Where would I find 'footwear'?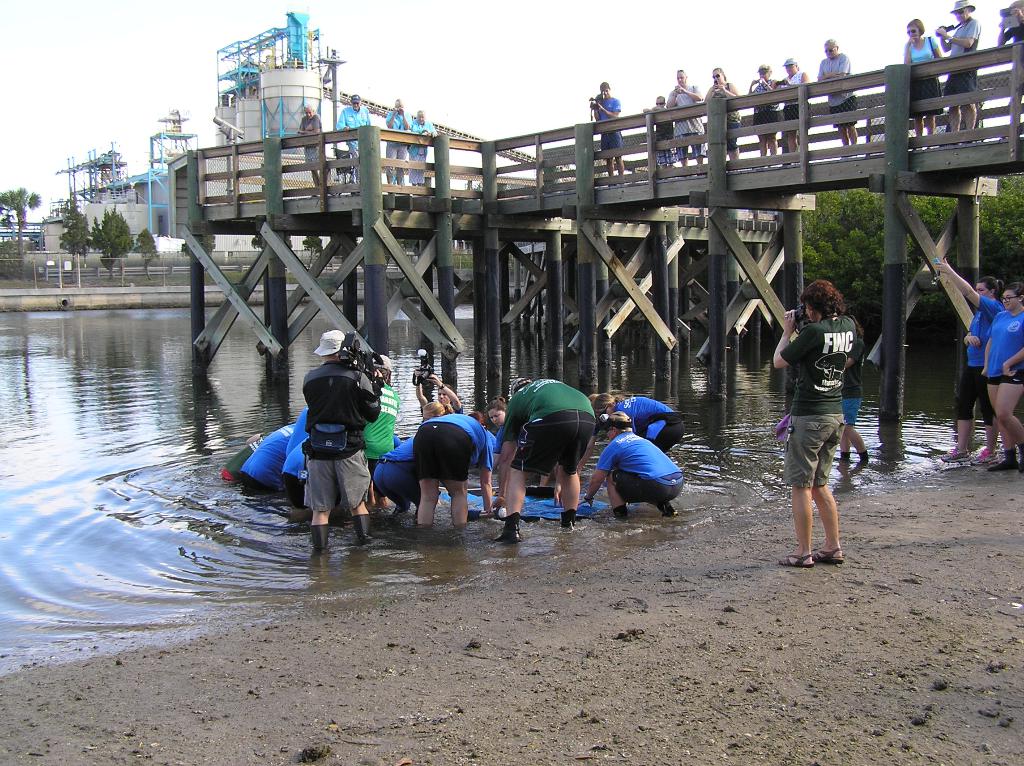
At detection(557, 508, 584, 529).
